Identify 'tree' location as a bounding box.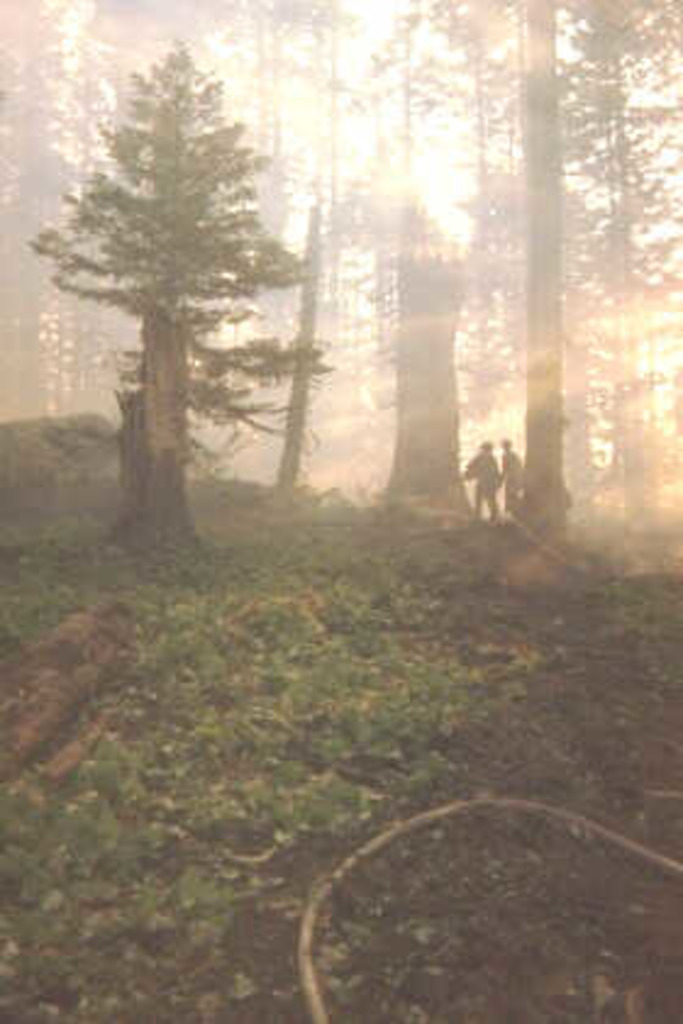
549:0:681:585.
